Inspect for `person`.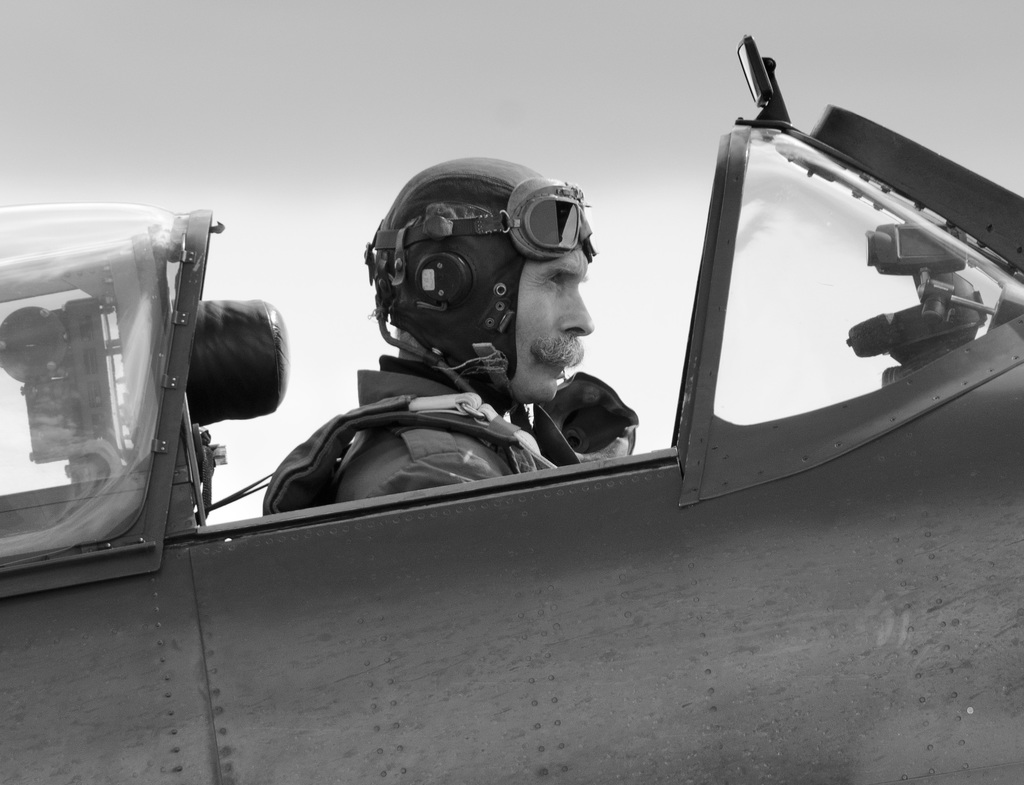
Inspection: {"left": 263, "top": 158, "right": 594, "bottom": 514}.
